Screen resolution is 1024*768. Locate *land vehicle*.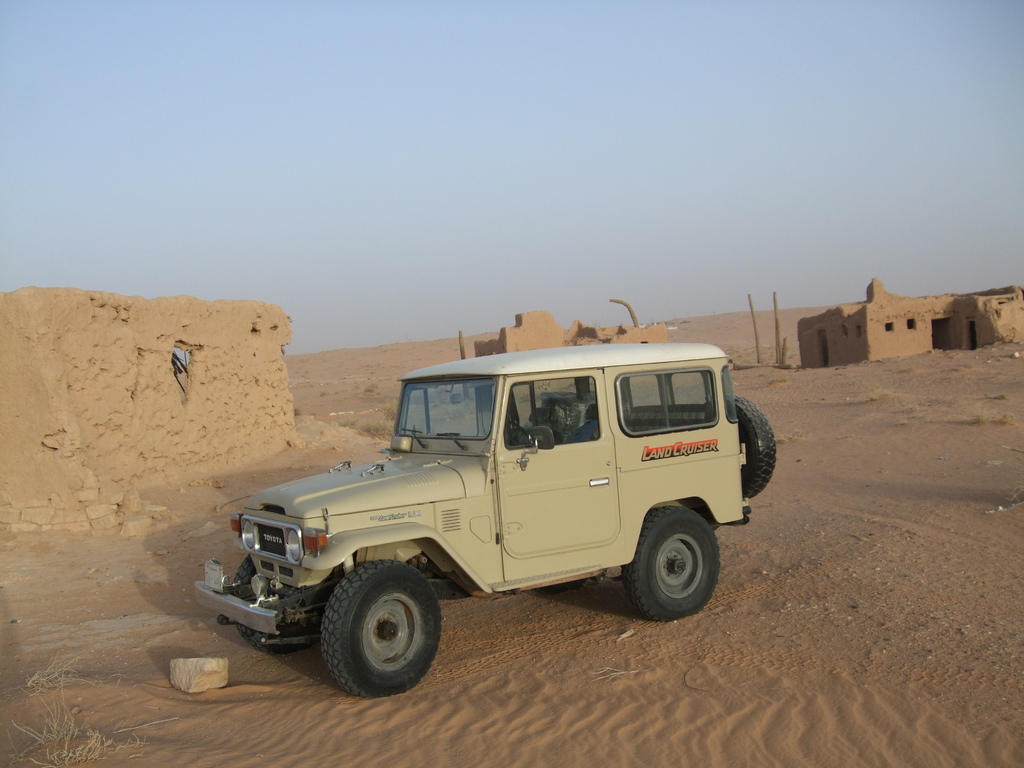
bbox=(219, 319, 771, 684).
